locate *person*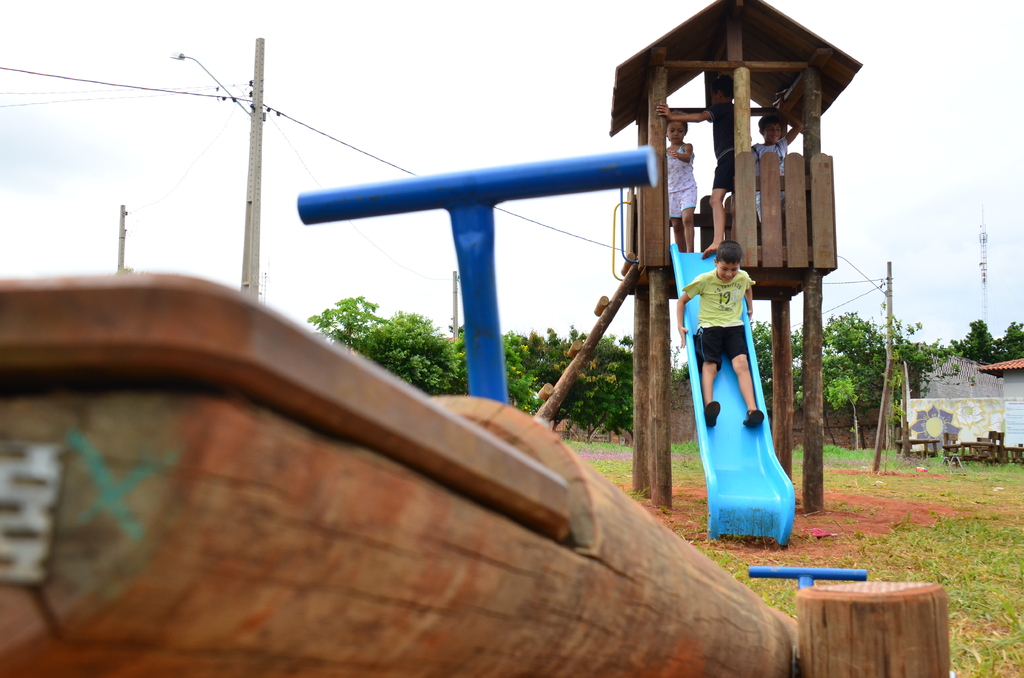
select_region(661, 118, 698, 256)
